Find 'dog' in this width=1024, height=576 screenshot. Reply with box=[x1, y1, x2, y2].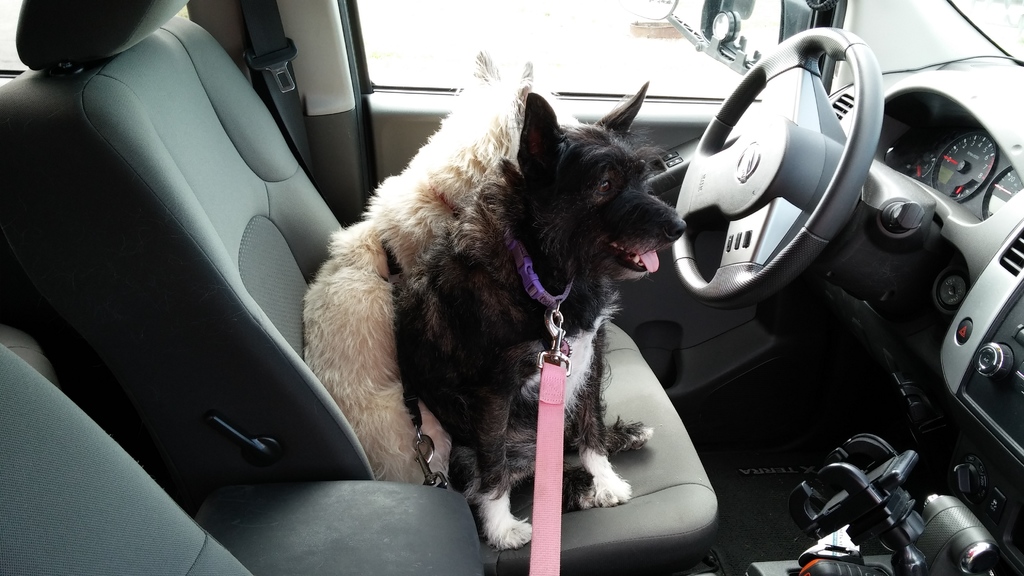
box=[302, 54, 586, 489].
